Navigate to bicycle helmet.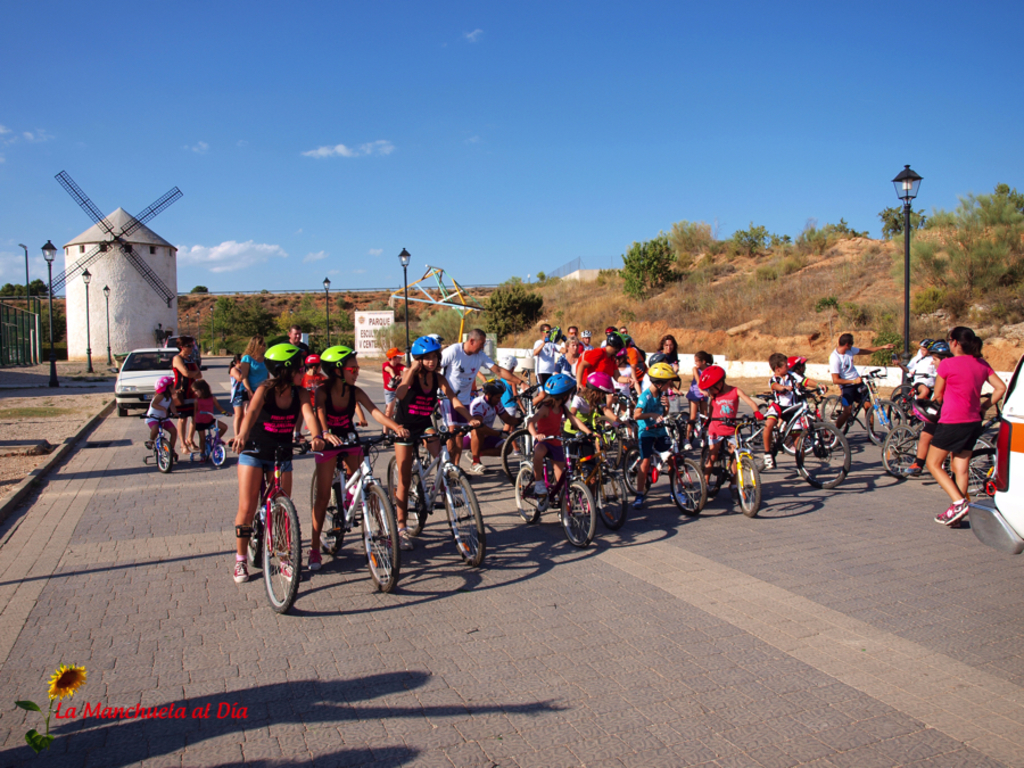
Navigation target: (x1=263, y1=346, x2=302, y2=375).
